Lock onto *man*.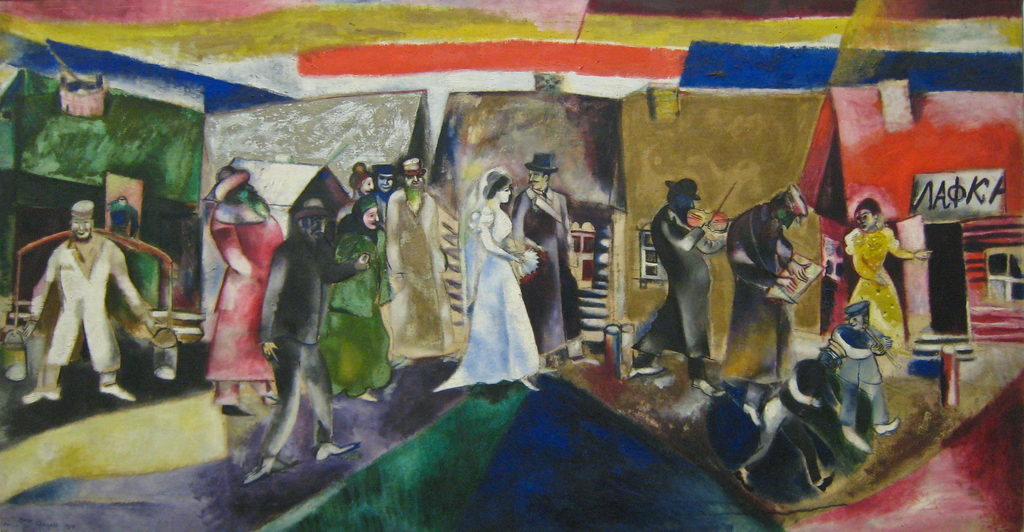
Locked: (831, 293, 904, 431).
